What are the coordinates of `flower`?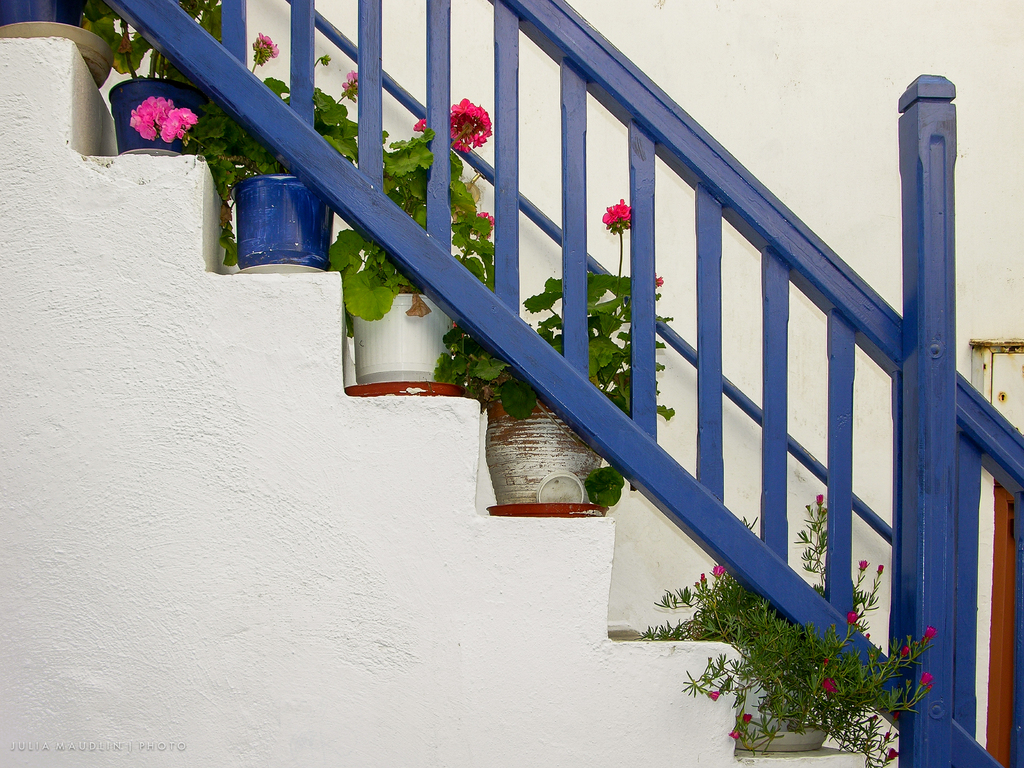
<box>922,628,940,642</box>.
